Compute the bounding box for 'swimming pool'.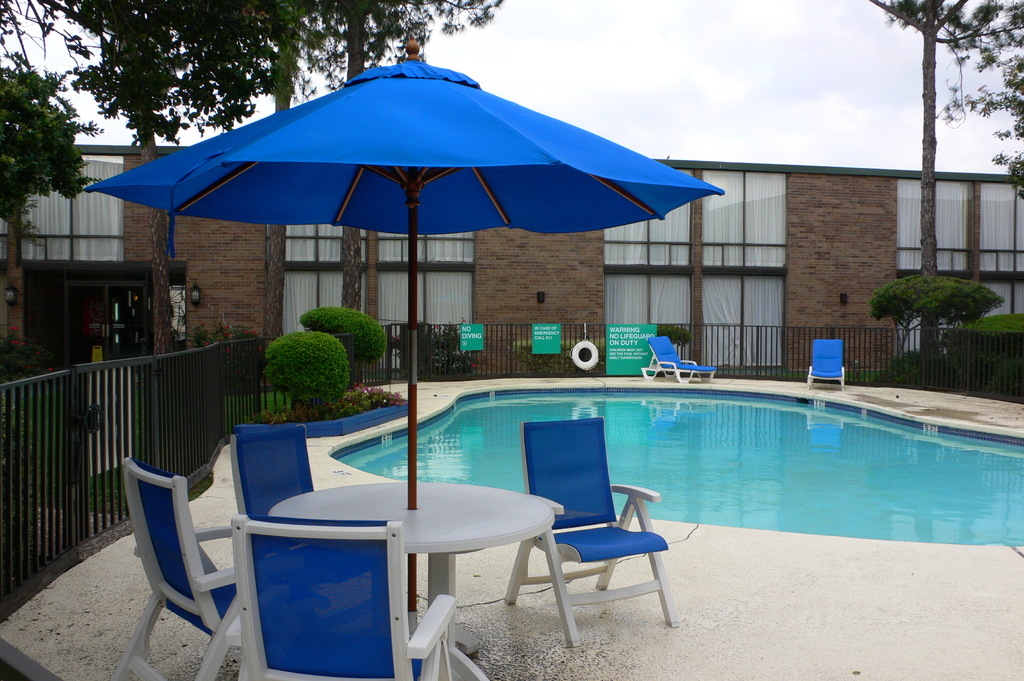
box=[322, 381, 1023, 549].
